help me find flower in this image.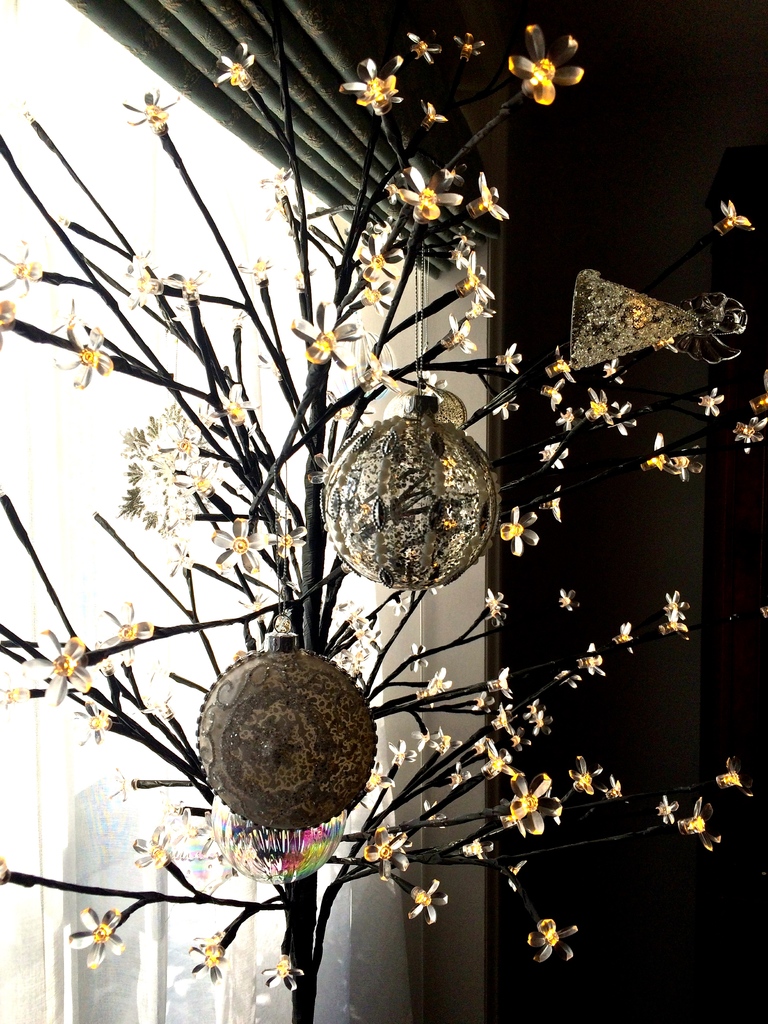
Found it: bbox(579, 640, 607, 676).
